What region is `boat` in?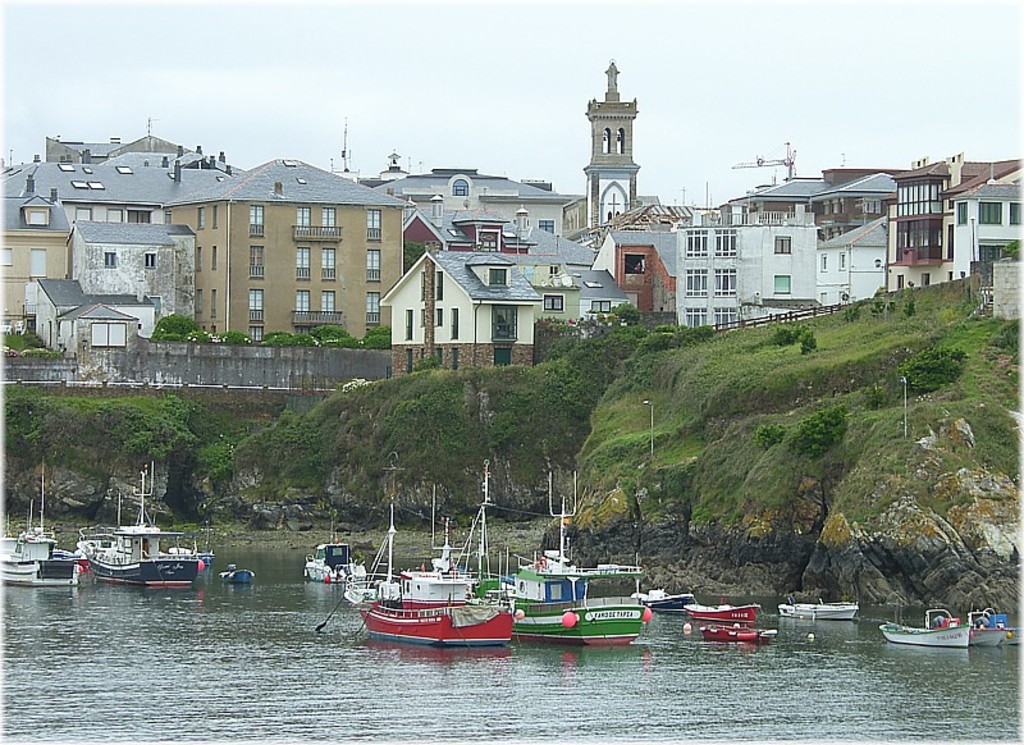
pyautogui.locateOnScreen(211, 567, 253, 588).
